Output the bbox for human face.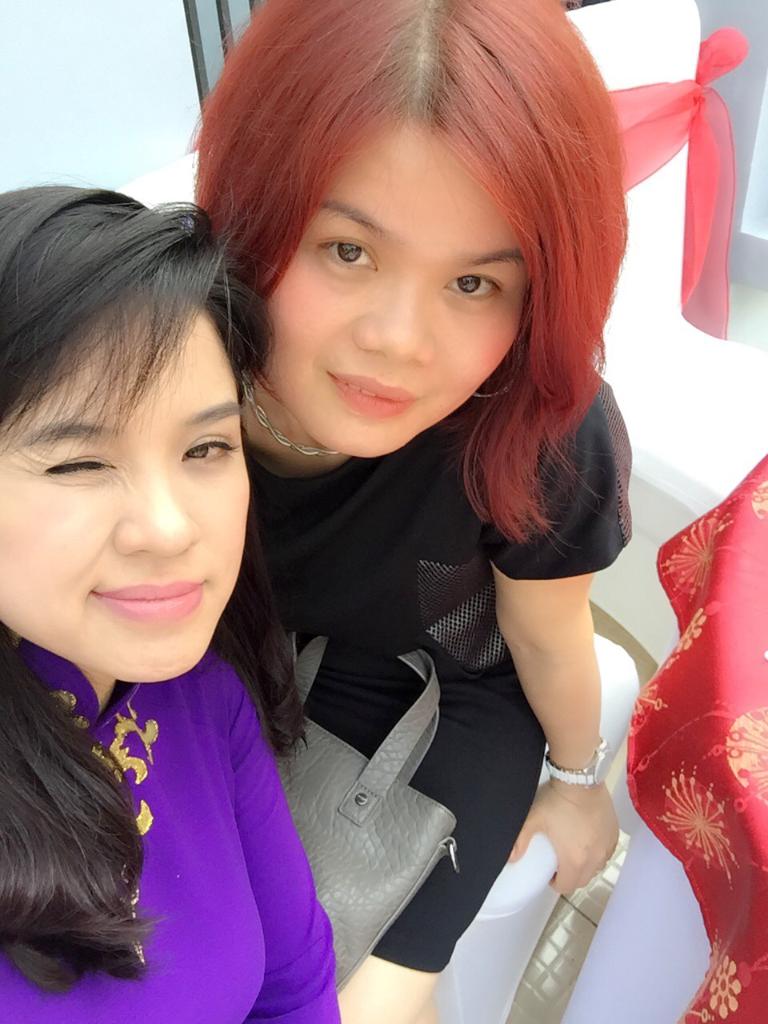
select_region(0, 298, 250, 686).
